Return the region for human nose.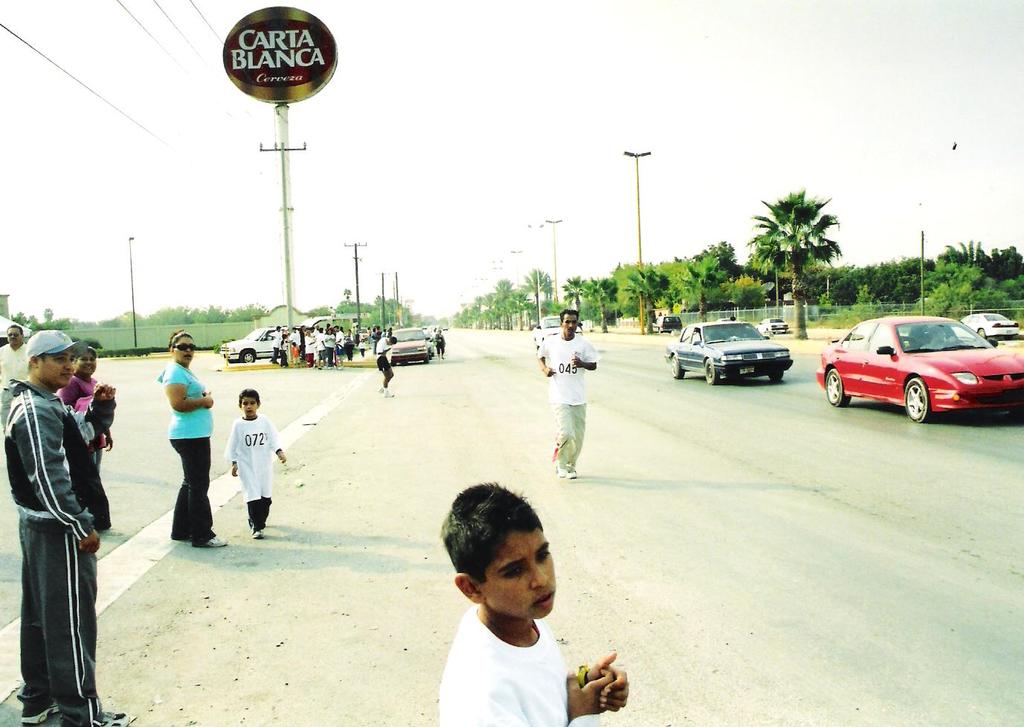
(245,403,251,409).
